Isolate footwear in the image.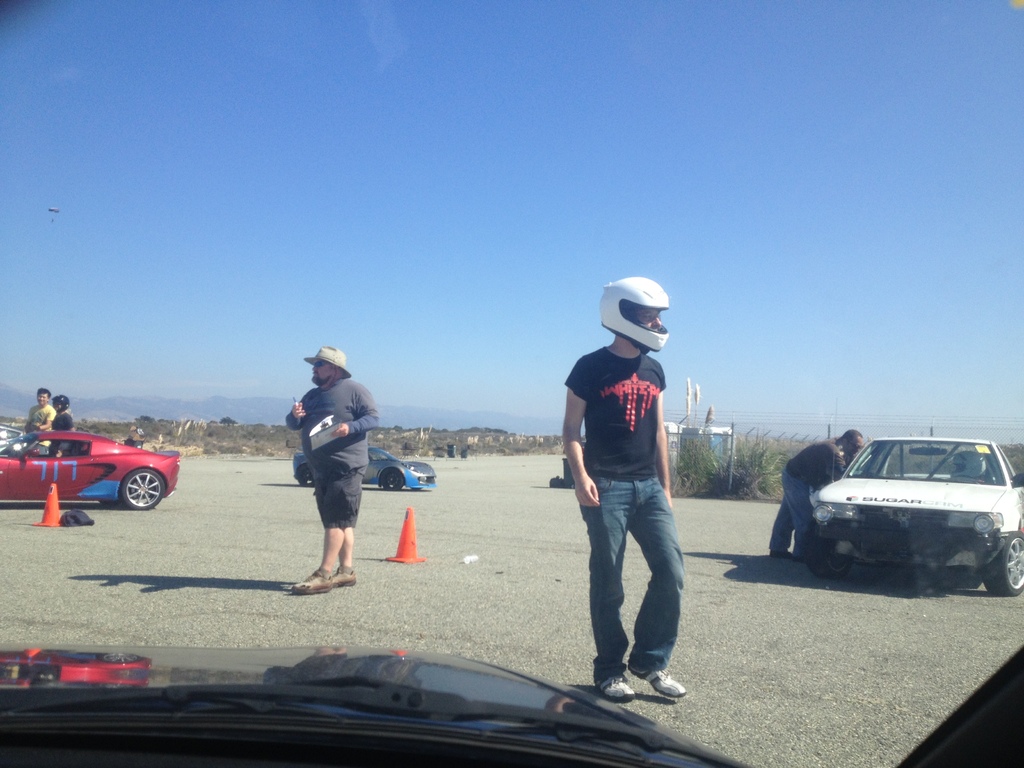
Isolated region: <region>769, 548, 792, 559</region>.
